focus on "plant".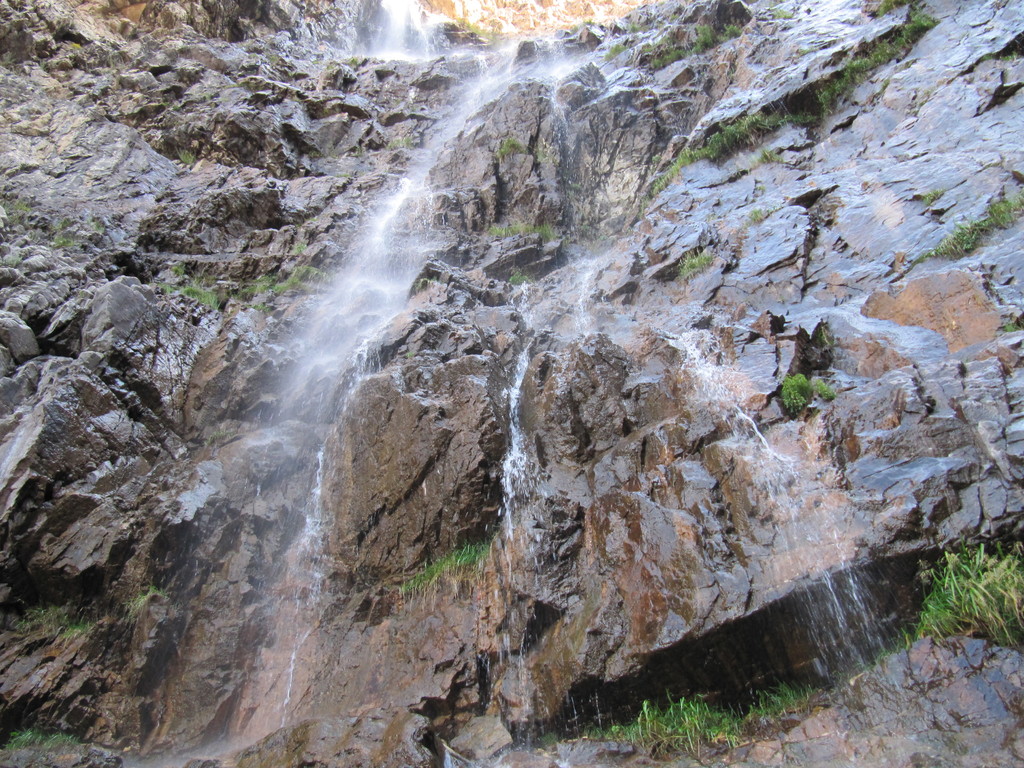
Focused at Rect(636, 0, 940, 214).
